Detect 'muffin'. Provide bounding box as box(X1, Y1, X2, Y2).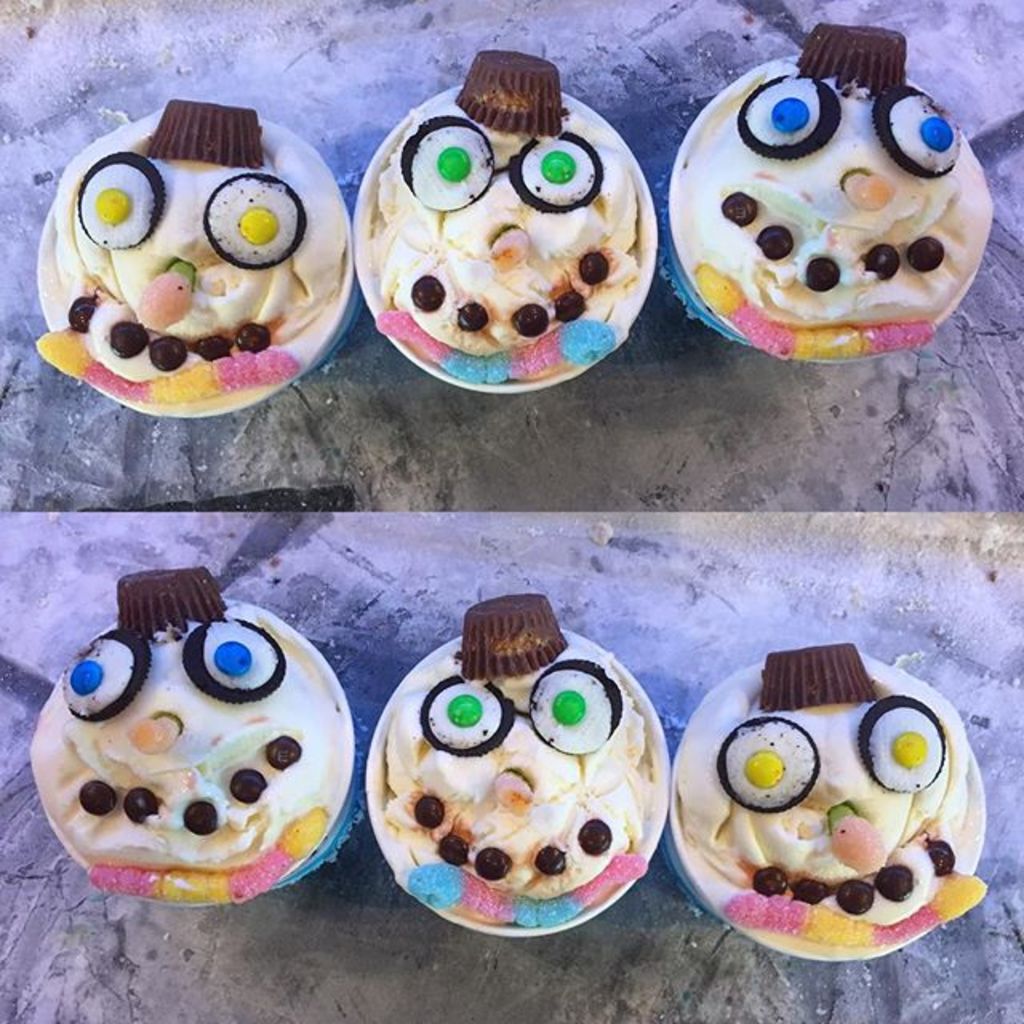
box(42, 94, 363, 421).
